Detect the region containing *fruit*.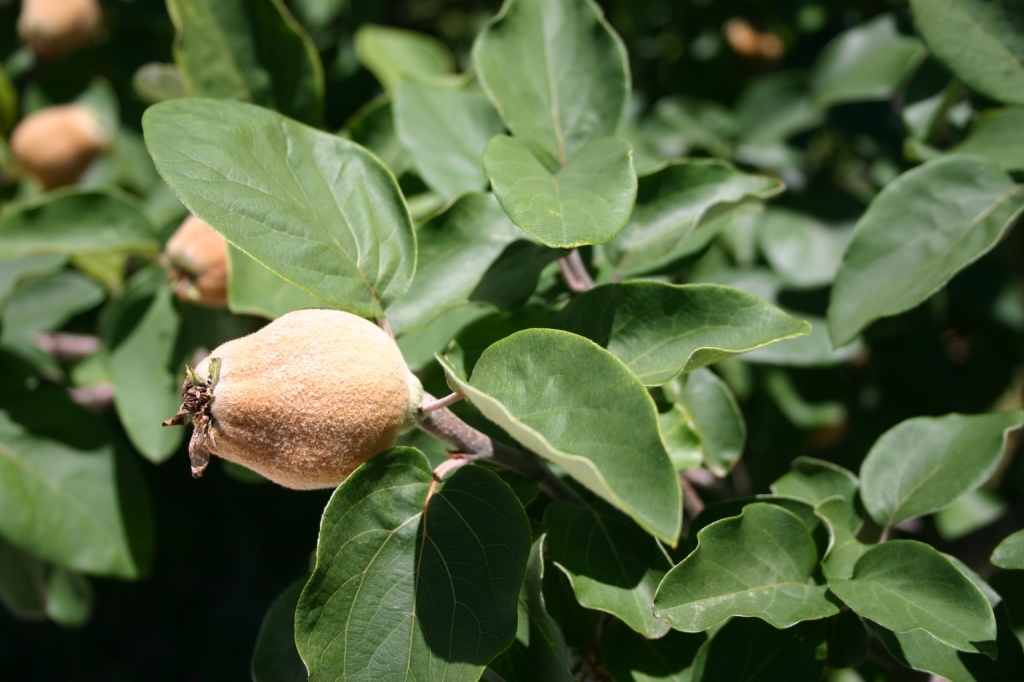
[left=157, top=209, right=229, bottom=312].
